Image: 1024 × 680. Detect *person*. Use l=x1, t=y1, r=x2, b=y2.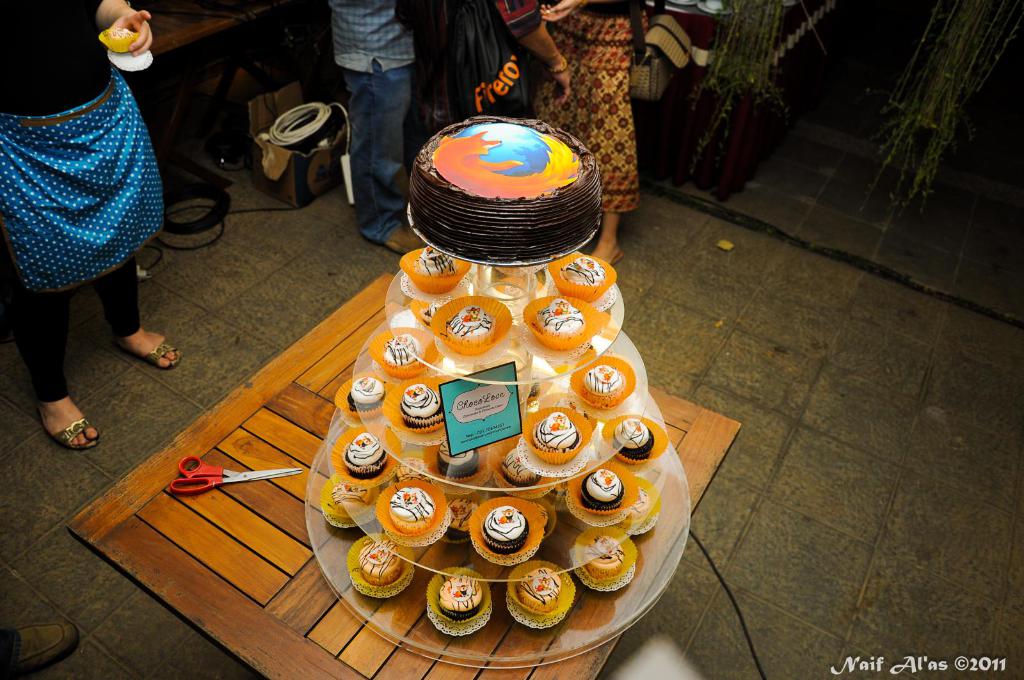
l=0, t=0, r=180, b=453.
